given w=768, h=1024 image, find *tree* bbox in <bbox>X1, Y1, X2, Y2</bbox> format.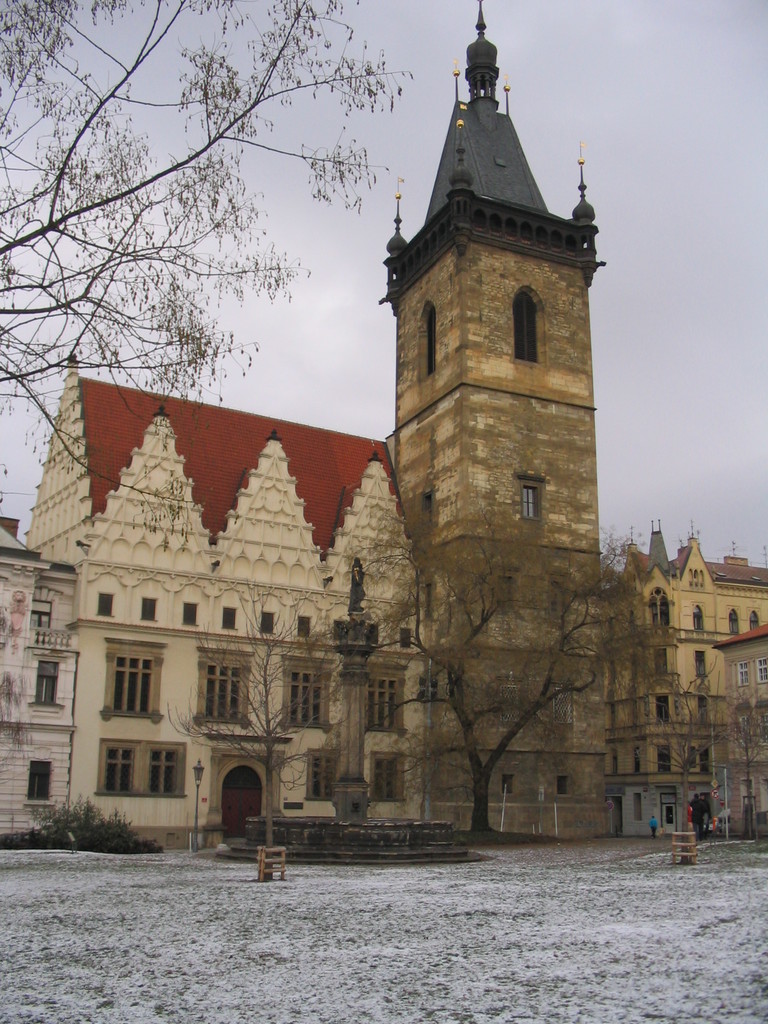
<bbox>0, 0, 404, 550</bbox>.
